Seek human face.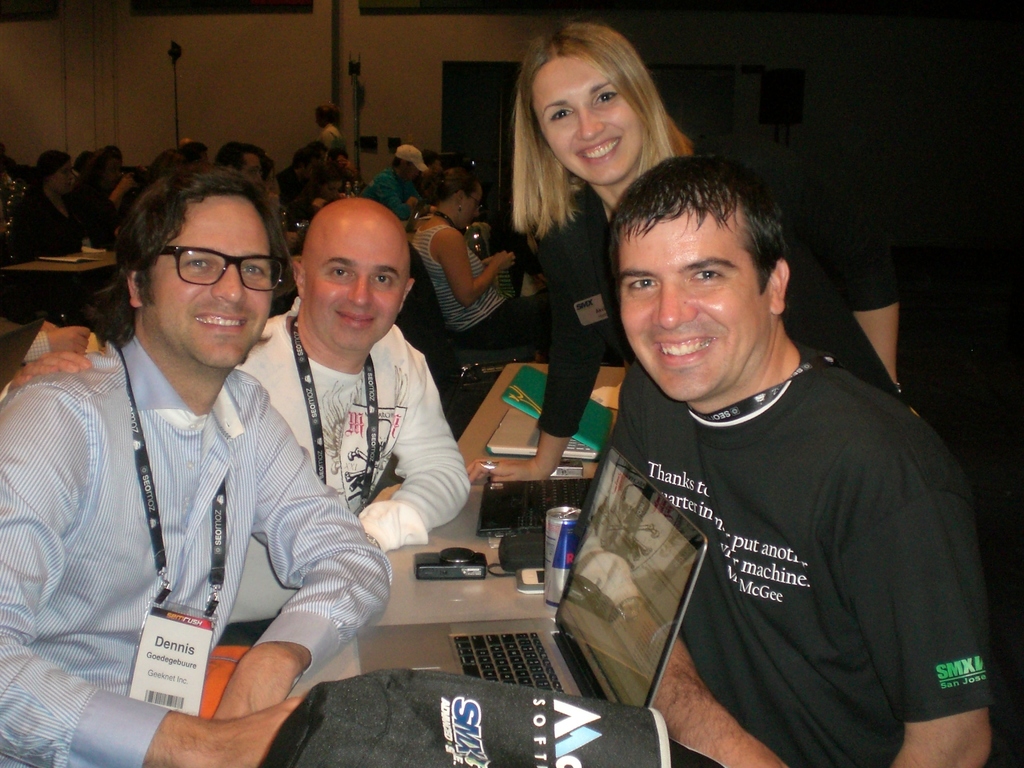
(x1=614, y1=218, x2=764, y2=405).
